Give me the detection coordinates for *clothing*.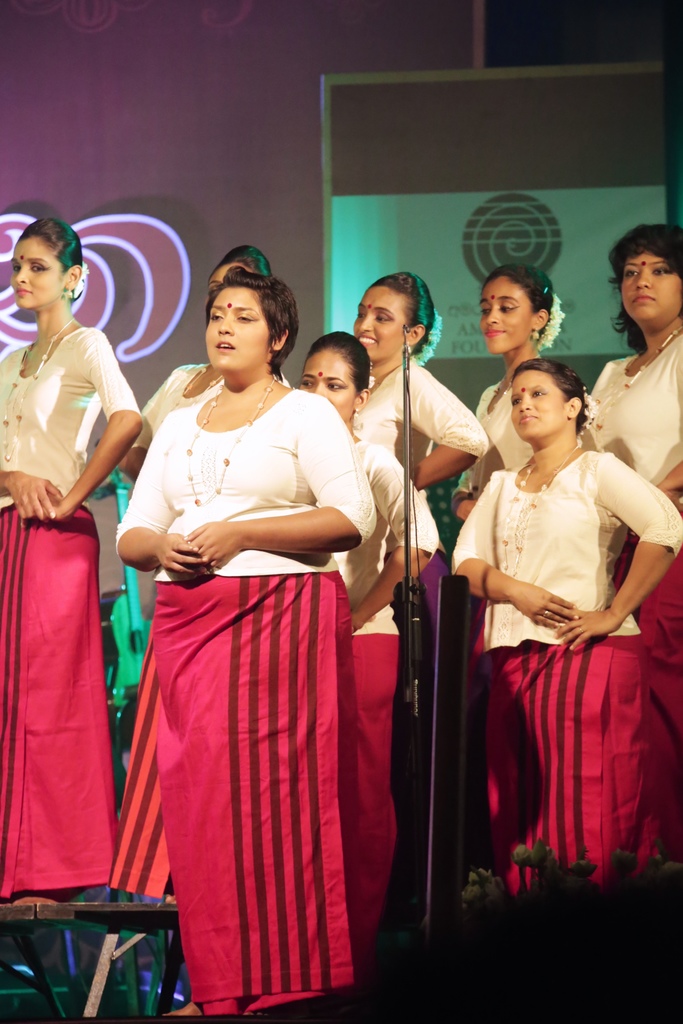
select_region(511, 645, 648, 865).
